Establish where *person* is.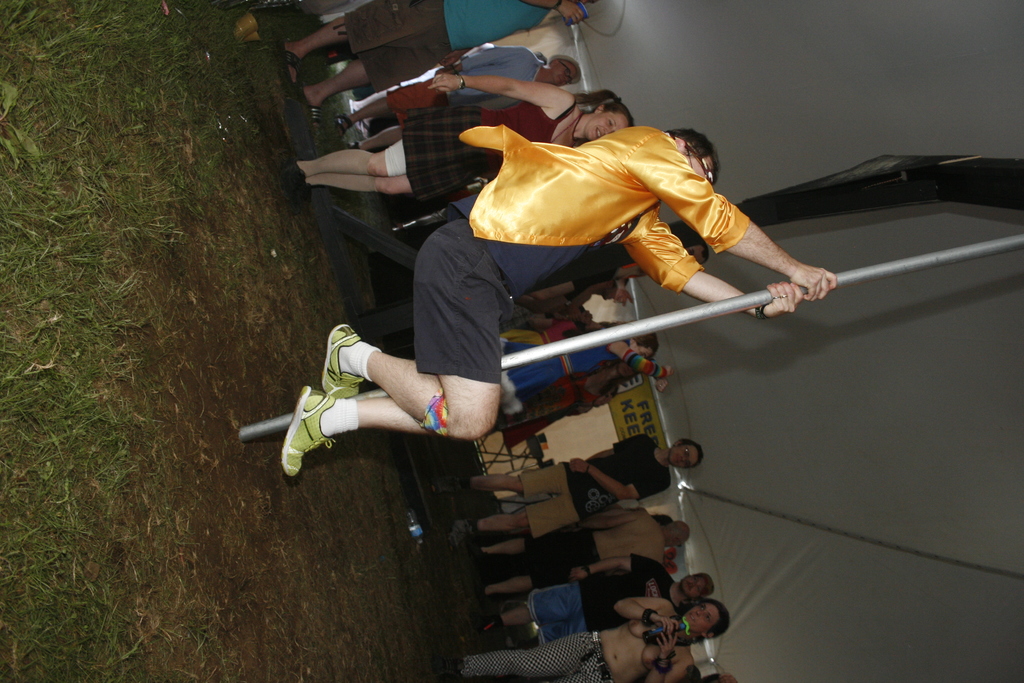
Established at 282 128 838 481.
